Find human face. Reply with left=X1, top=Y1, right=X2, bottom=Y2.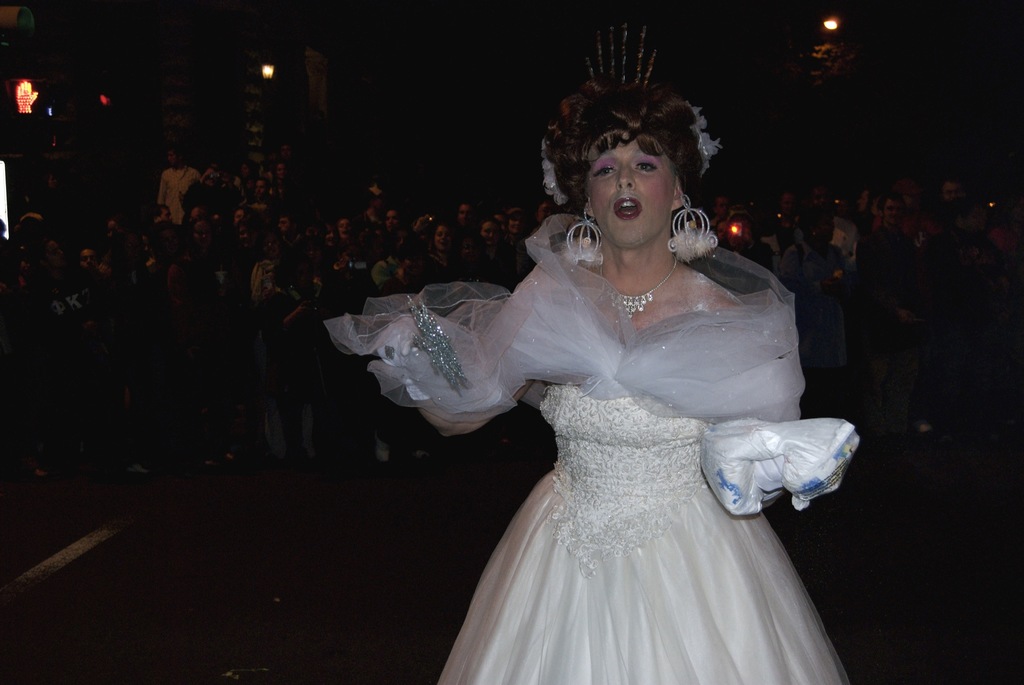
left=781, top=194, right=793, bottom=216.
